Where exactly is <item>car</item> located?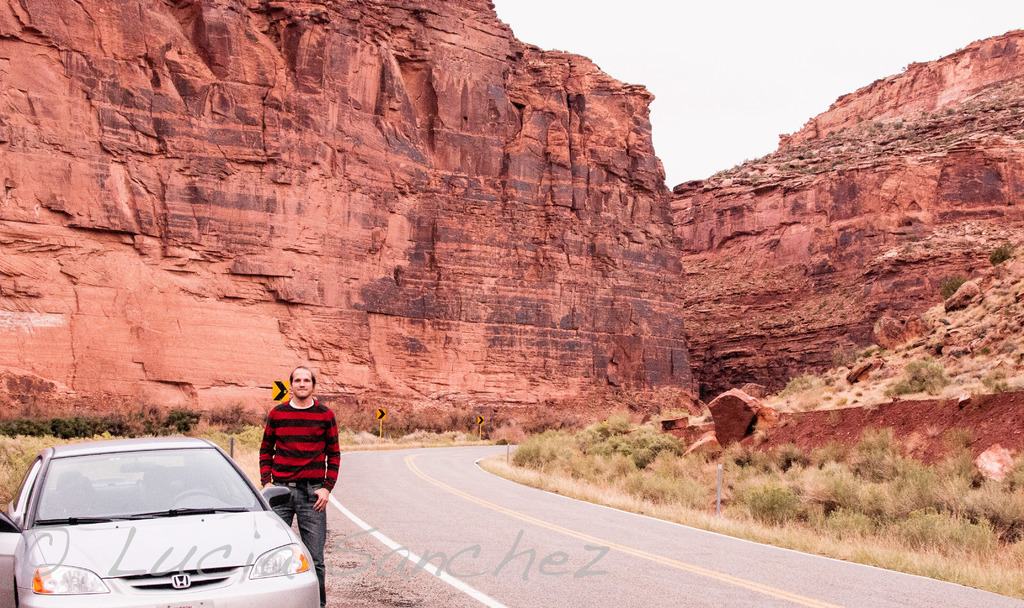
Its bounding box is pyautogui.locateOnScreen(0, 428, 324, 606).
